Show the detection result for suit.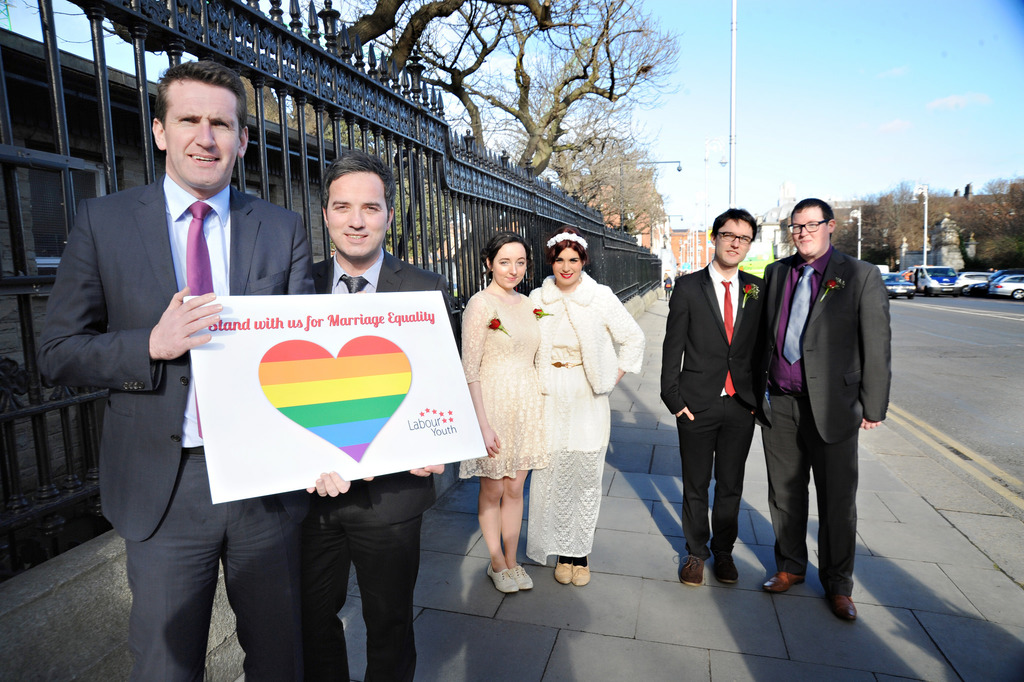
<region>660, 265, 767, 560</region>.
